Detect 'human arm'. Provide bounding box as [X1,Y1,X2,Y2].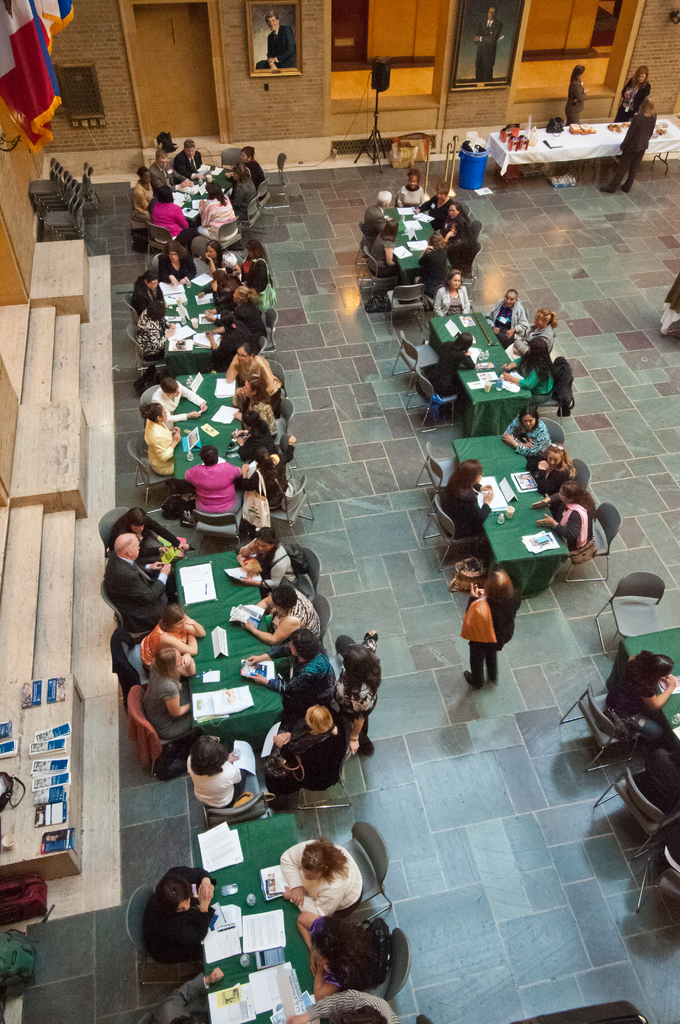
[177,257,200,287].
